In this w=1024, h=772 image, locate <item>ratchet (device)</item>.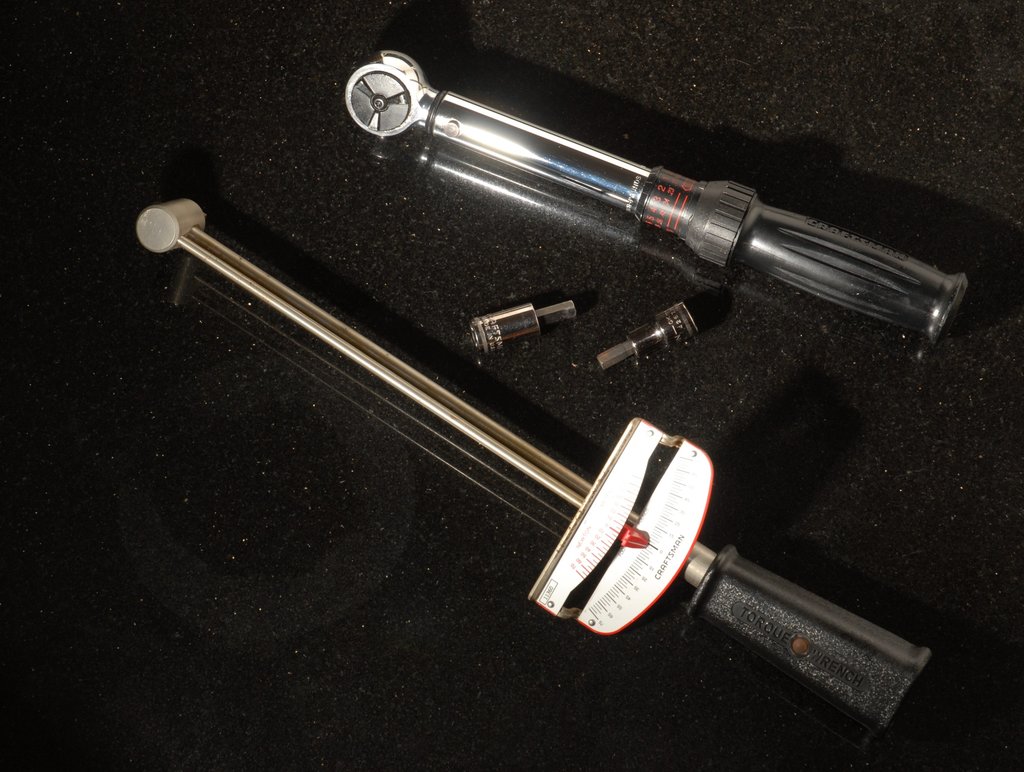
Bounding box: bbox=[342, 77, 969, 354].
